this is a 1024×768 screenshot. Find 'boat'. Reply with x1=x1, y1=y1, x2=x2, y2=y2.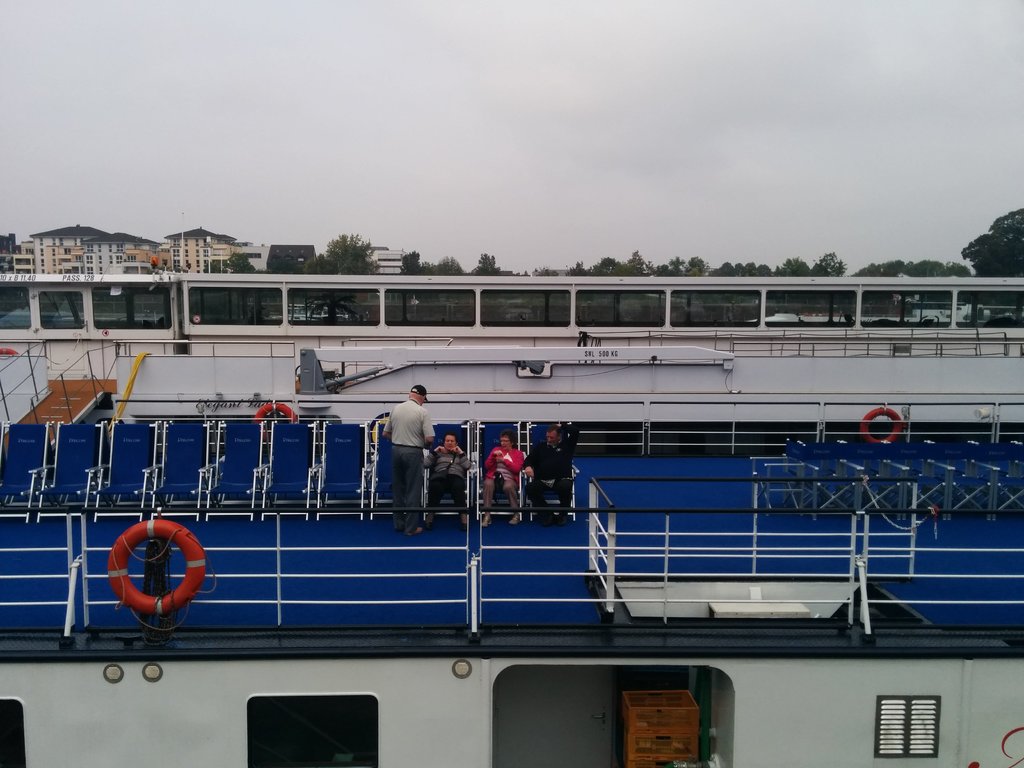
x1=0, y1=419, x2=1023, y2=767.
